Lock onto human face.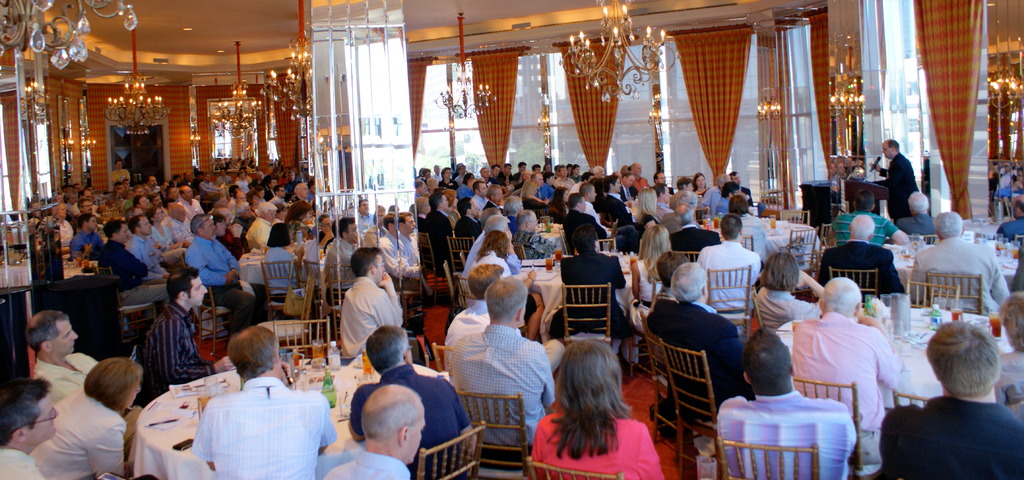
Locked: <region>23, 390, 61, 440</region>.
